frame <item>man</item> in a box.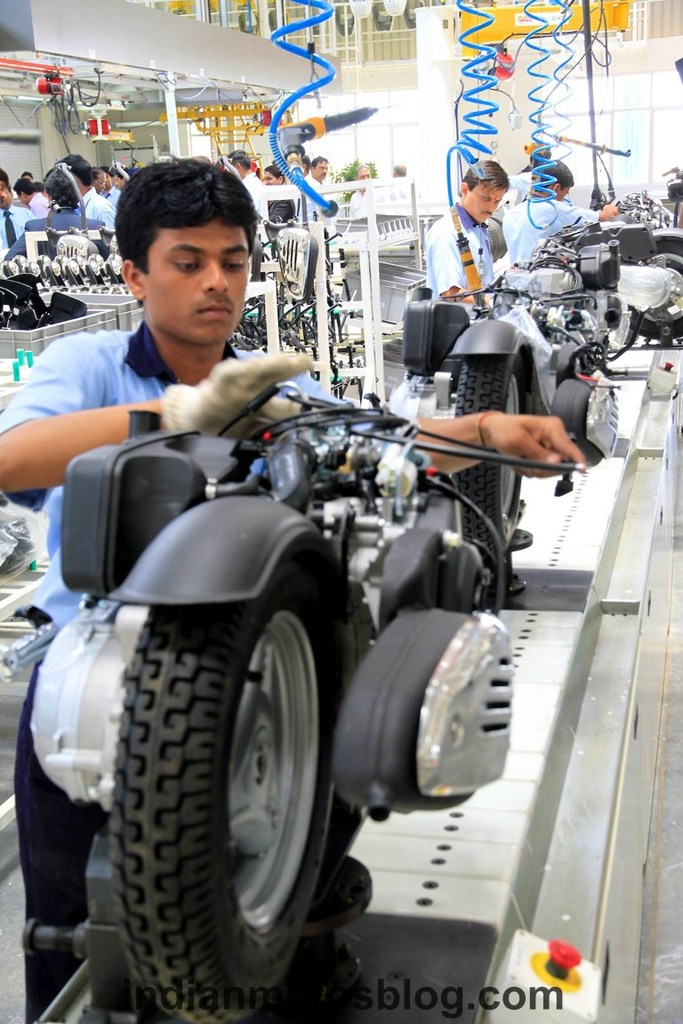
bbox(505, 158, 618, 262).
